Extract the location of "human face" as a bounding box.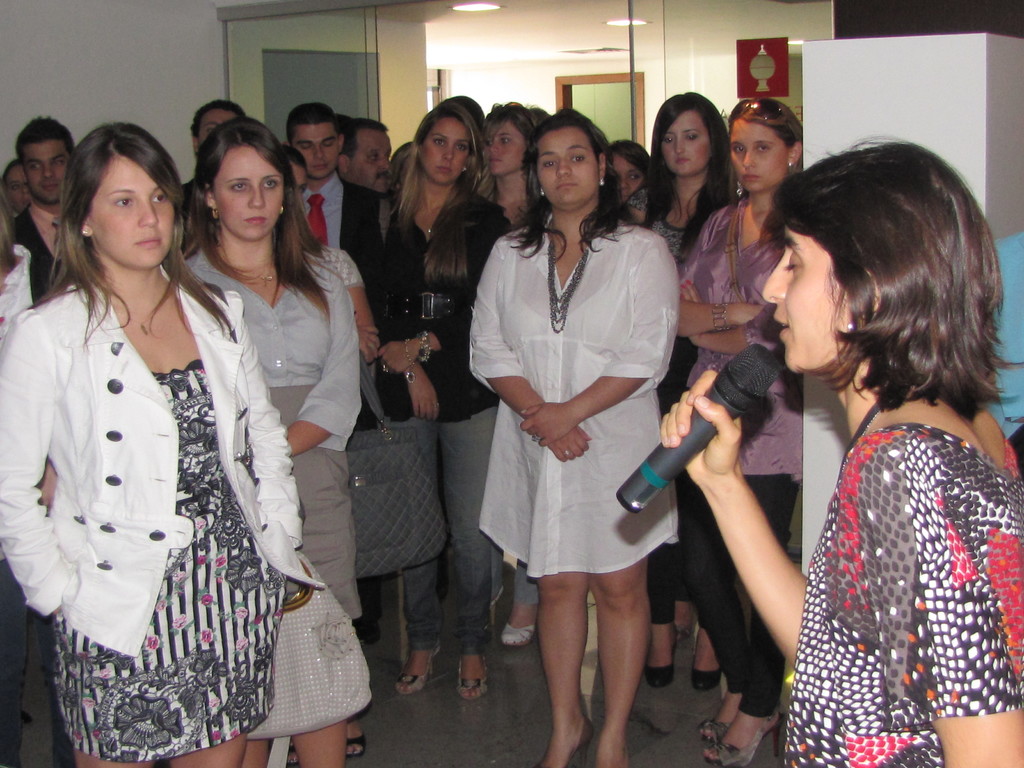
[left=24, top=148, right=74, bottom=202].
